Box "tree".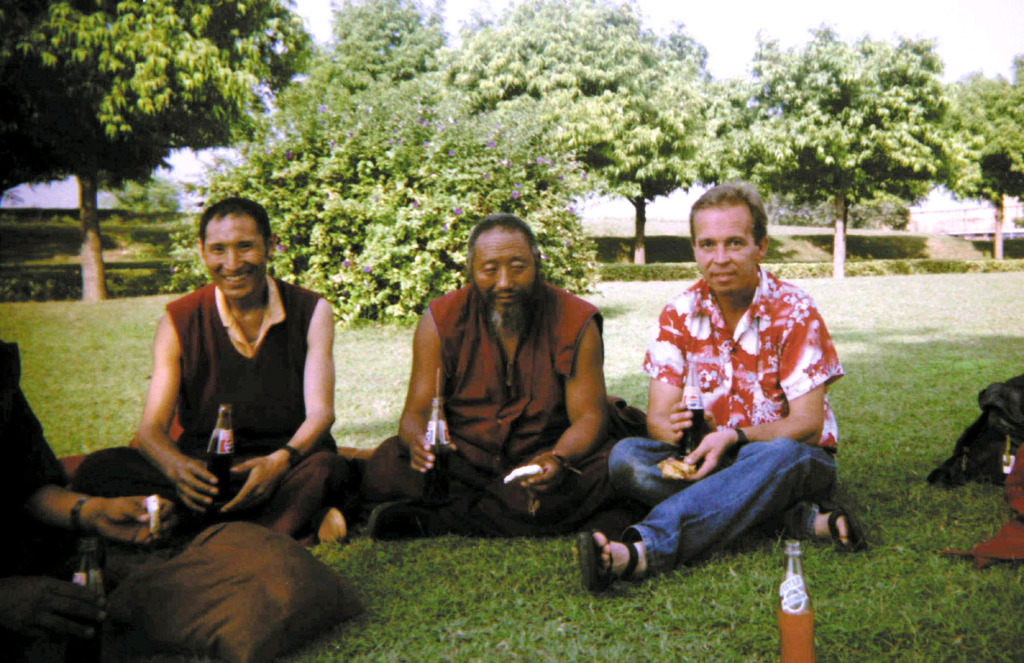
207 54 571 388.
